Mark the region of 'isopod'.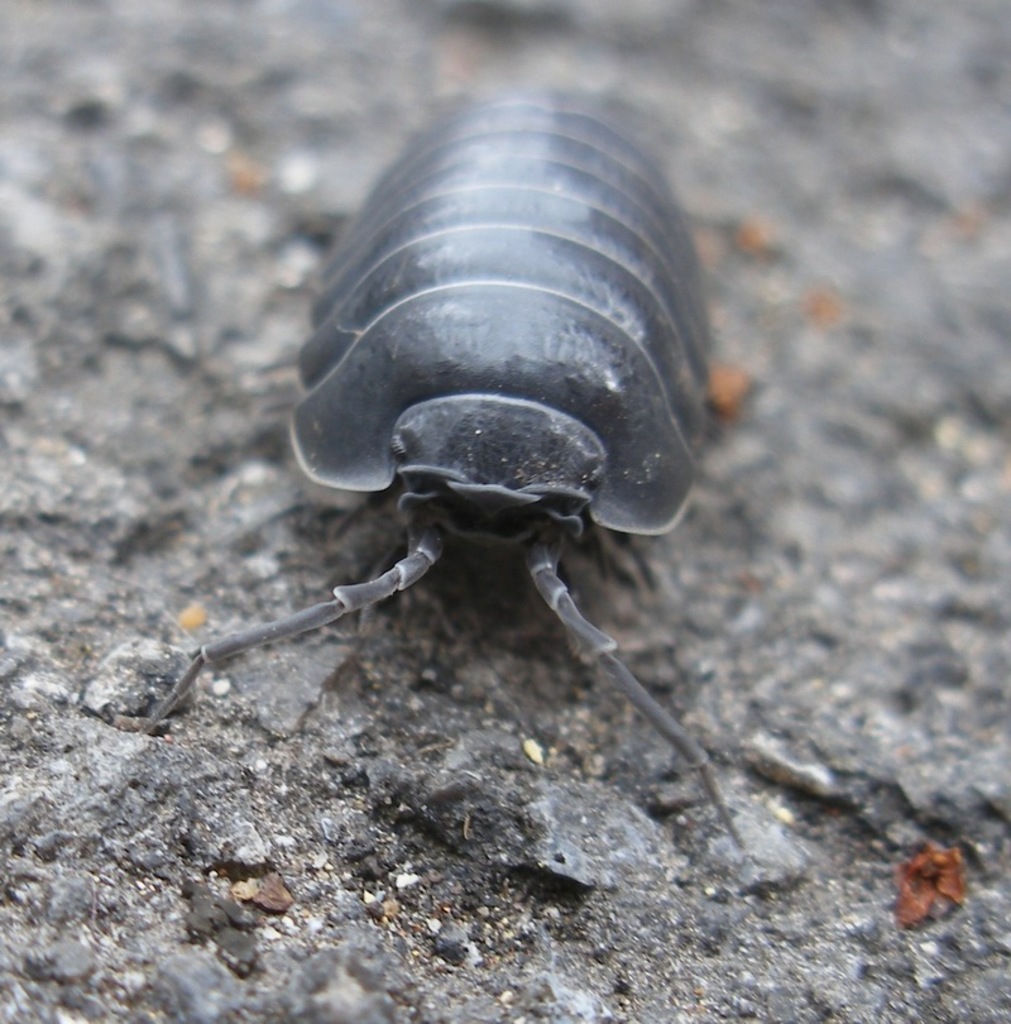
Region: (x1=138, y1=95, x2=744, y2=853).
